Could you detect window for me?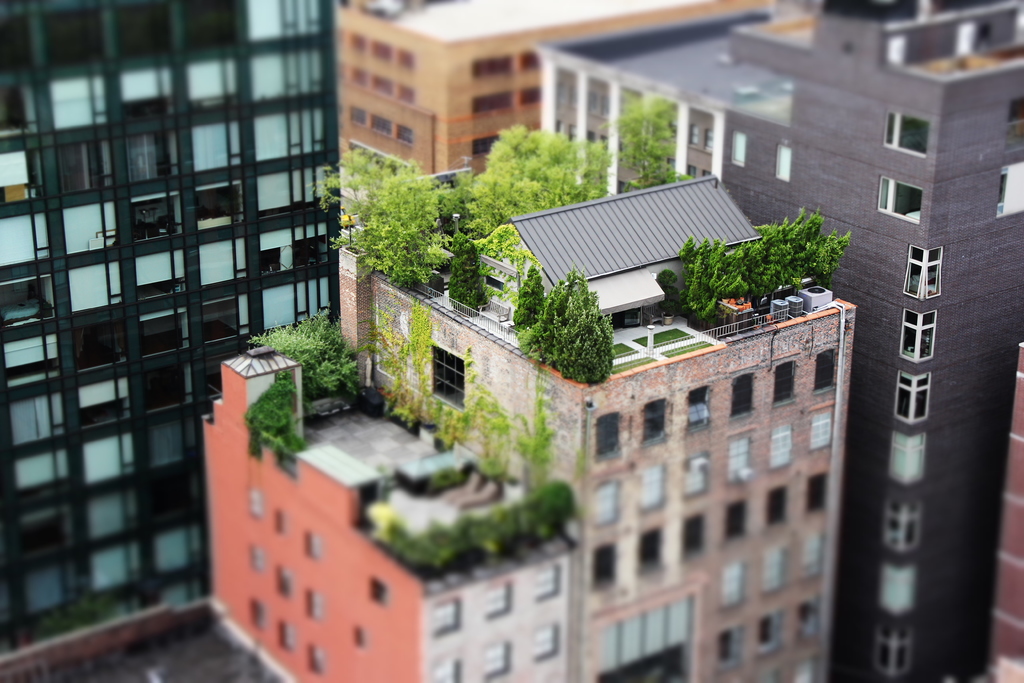
Detection result: <region>520, 51, 538, 73</region>.
